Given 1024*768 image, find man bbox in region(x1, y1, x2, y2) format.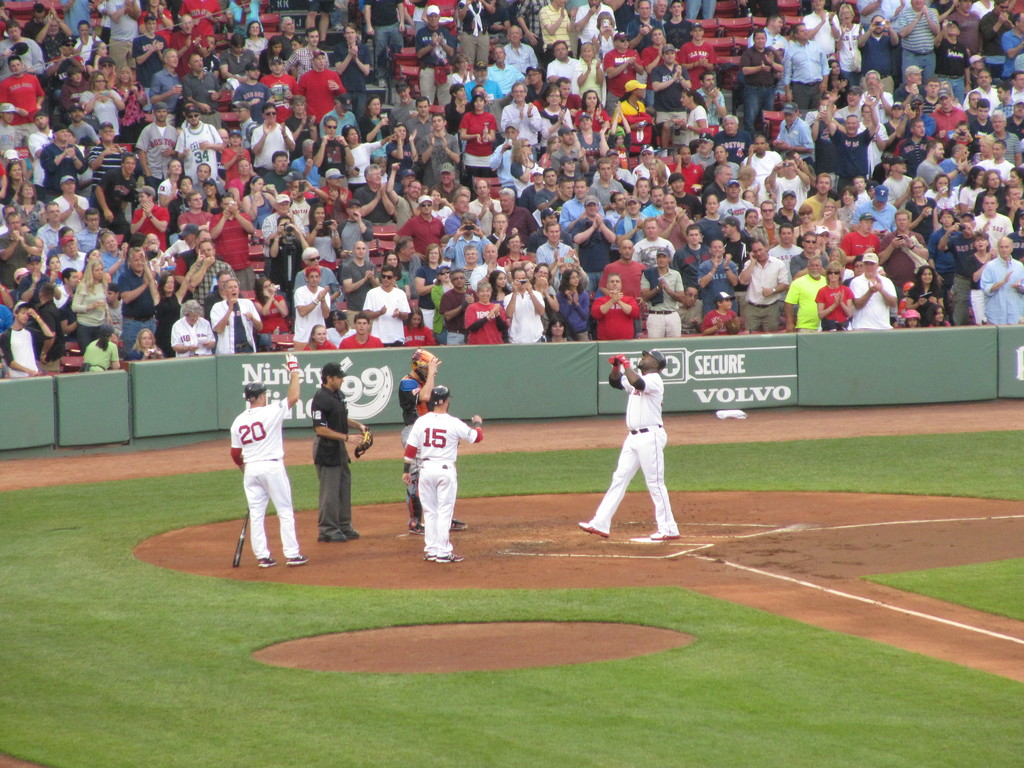
region(920, 137, 972, 191).
